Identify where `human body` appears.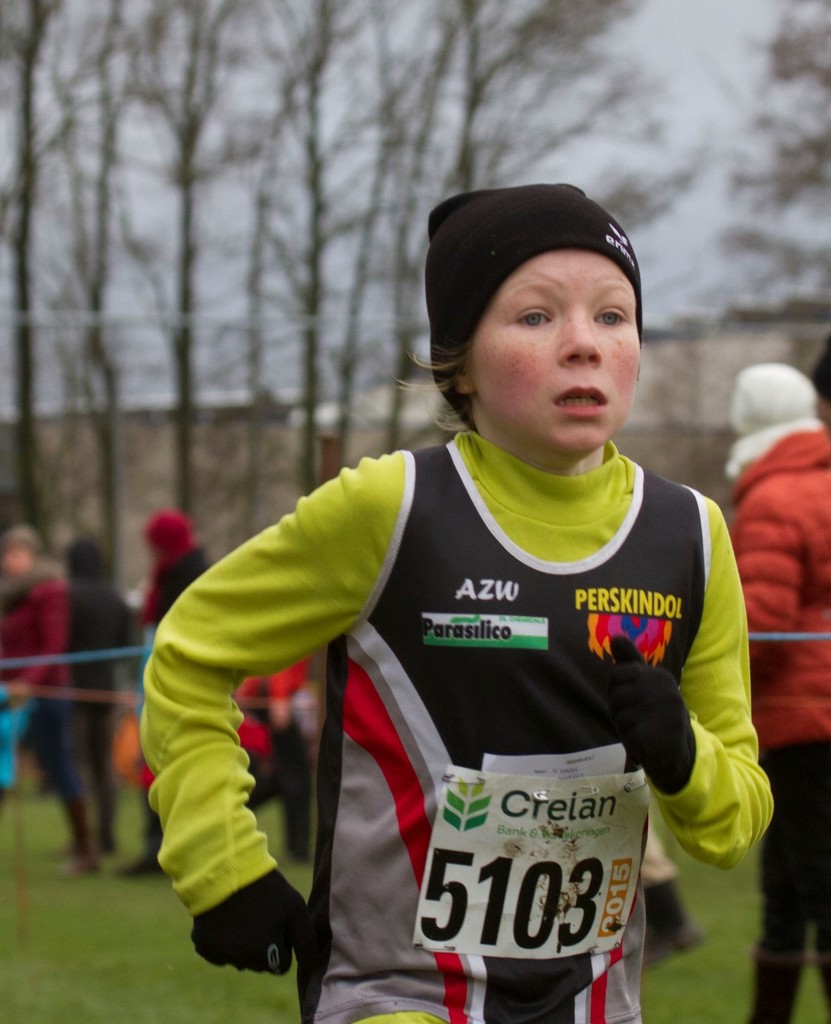
Appears at <box>731,422,830,1023</box>.
